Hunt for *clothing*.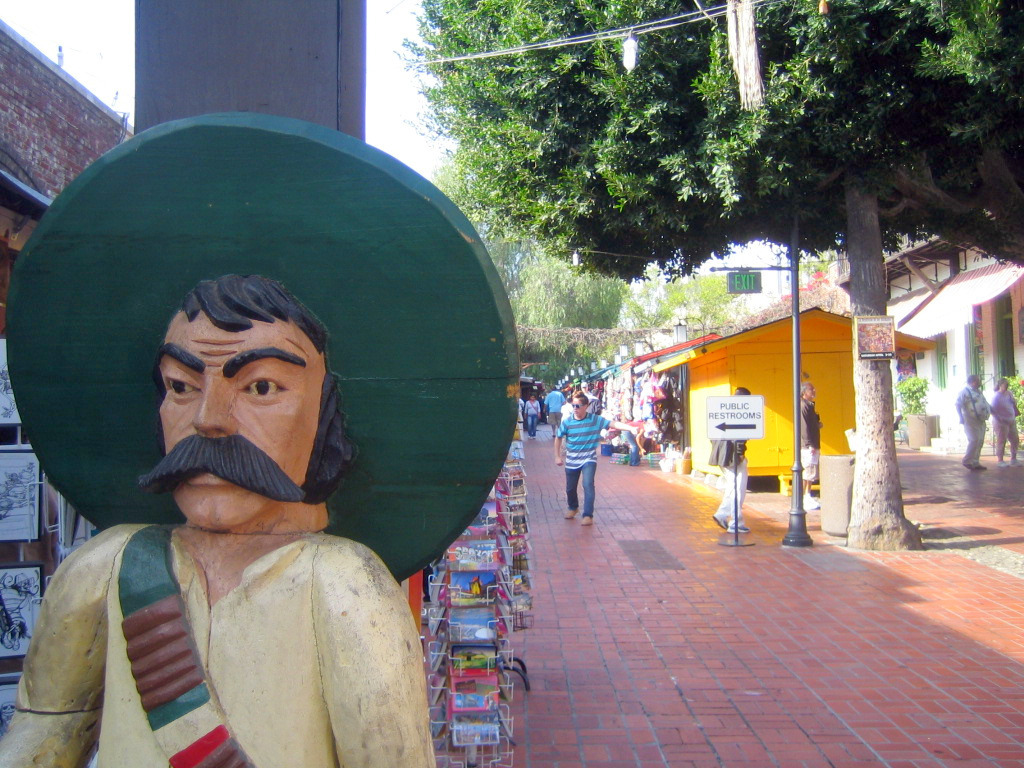
Hunted down at 525/399/538/435.
